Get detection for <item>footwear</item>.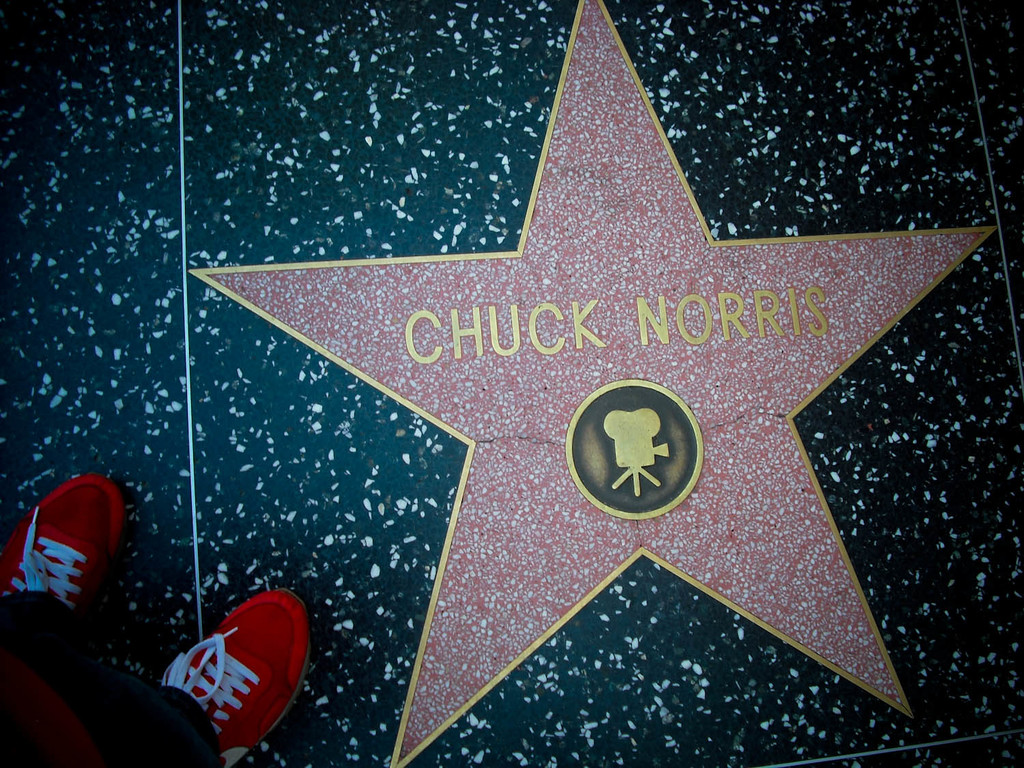
Detection: bbox(157, 583, 319, 767).
